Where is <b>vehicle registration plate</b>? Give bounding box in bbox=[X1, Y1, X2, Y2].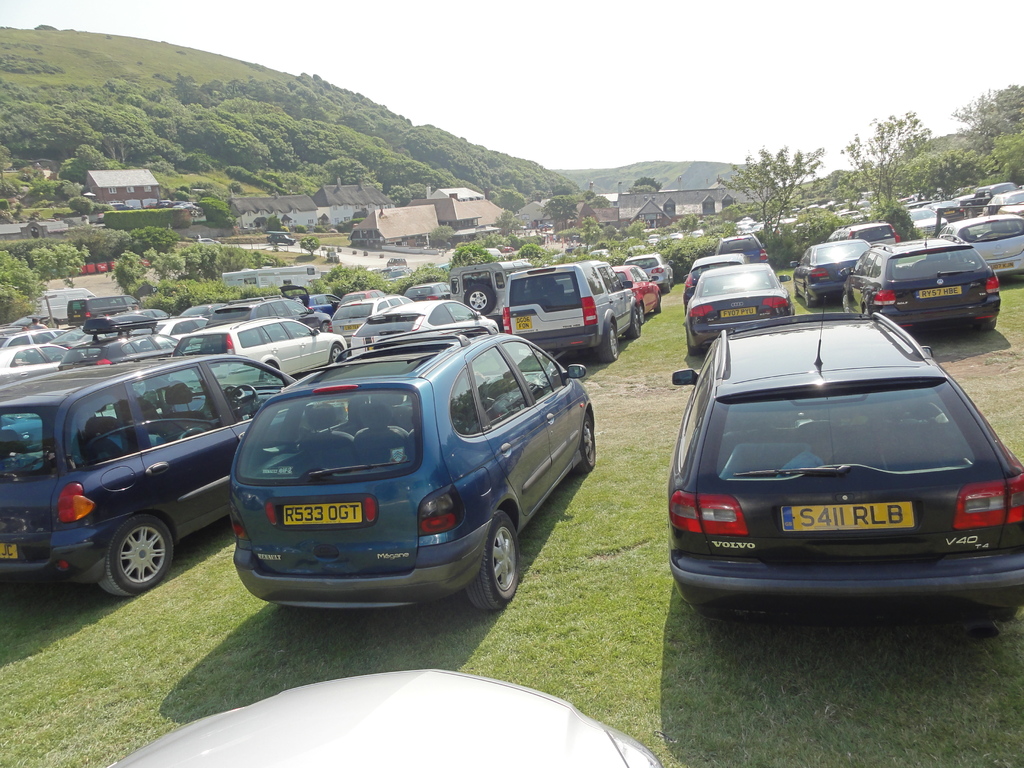
bbox=[920, 286, 962, 298].
